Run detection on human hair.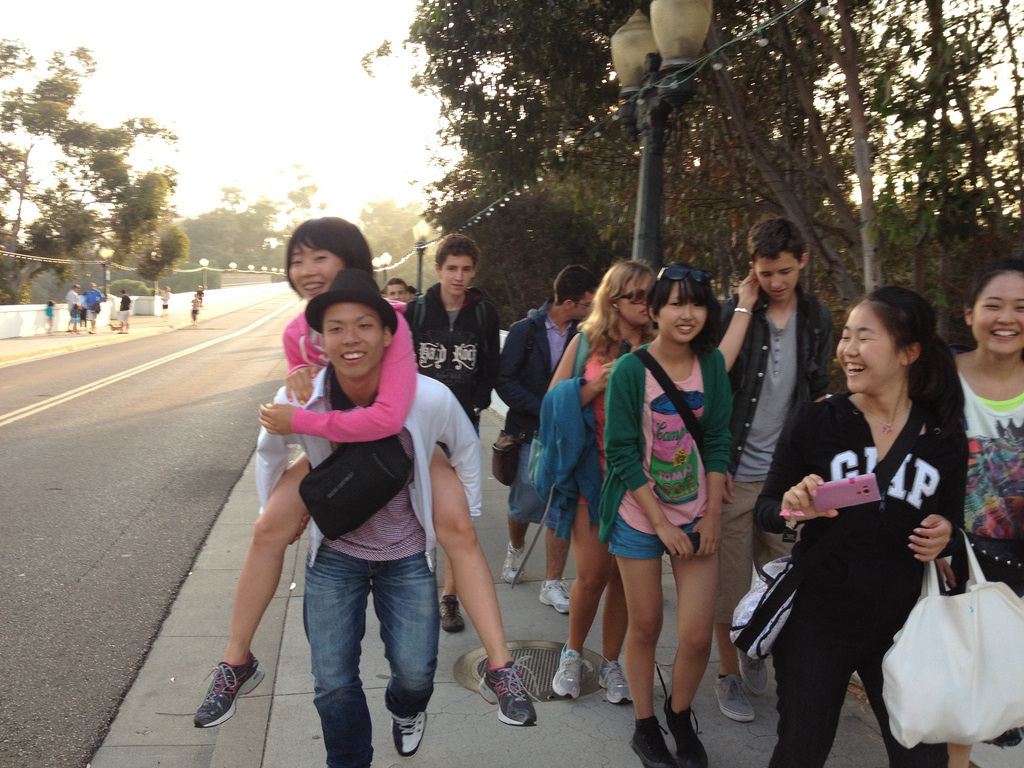
Result: (746,208,806,262).
